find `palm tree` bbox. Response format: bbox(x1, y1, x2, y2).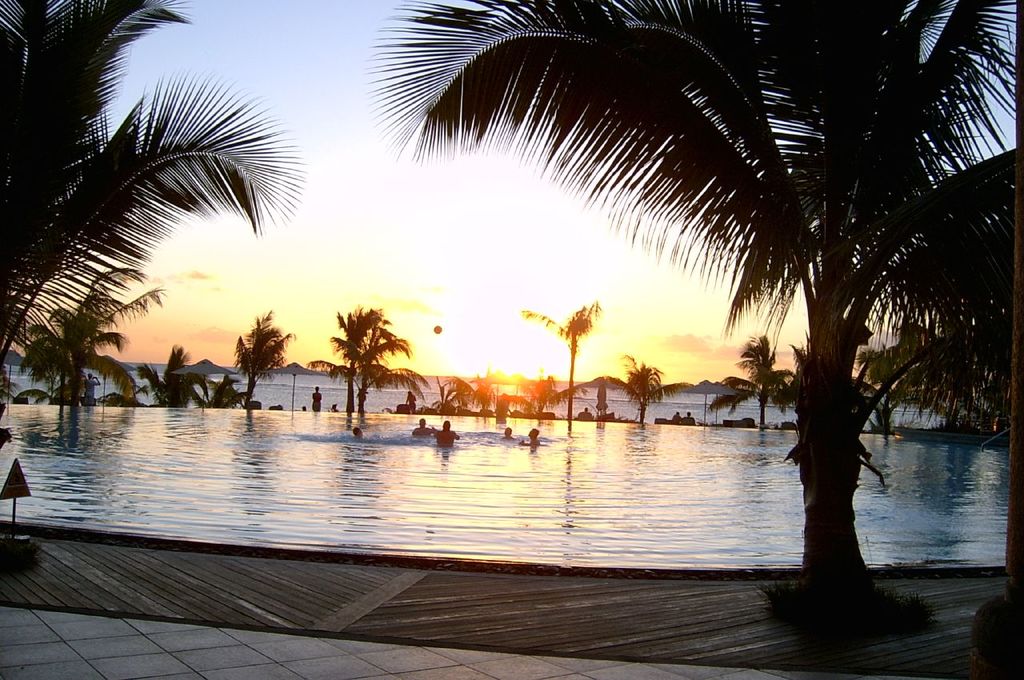
bbox(556, 339, 699, 424).
